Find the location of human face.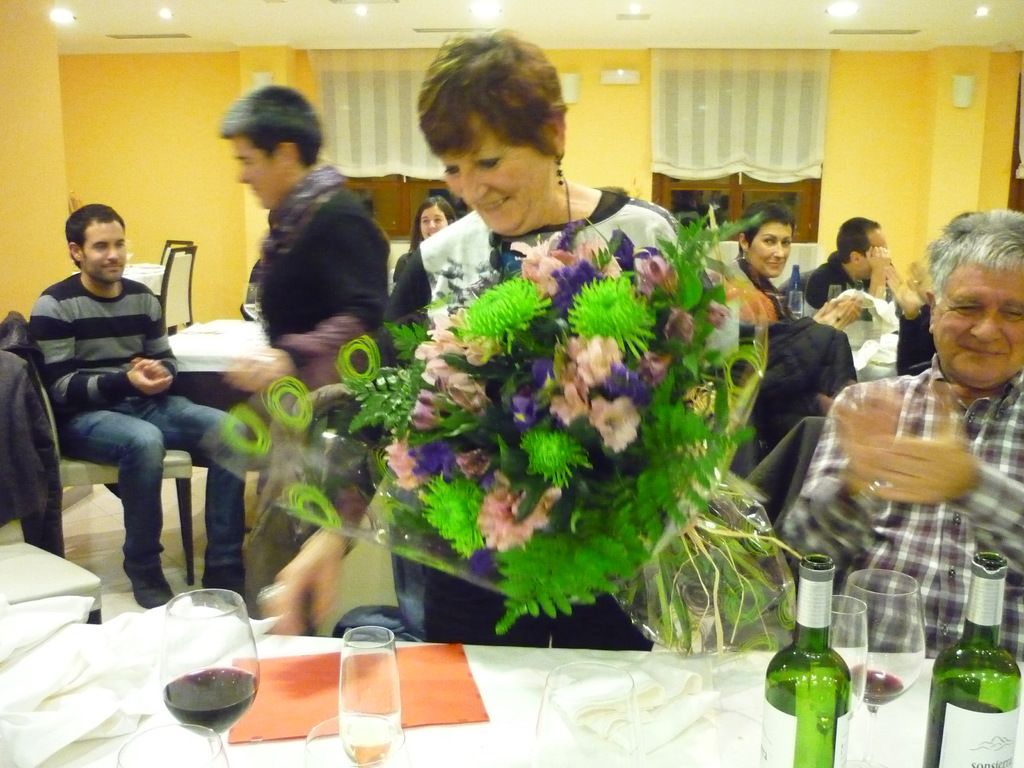
Location: {"x1": 234, "y1": 136, "x2": 285, "y2": 209}.
